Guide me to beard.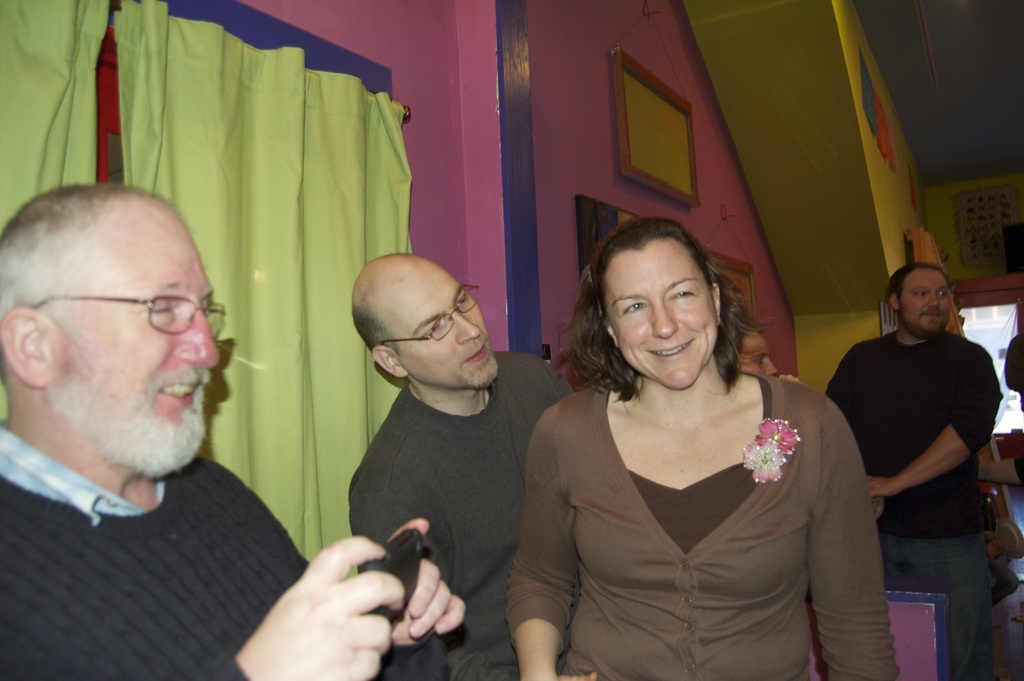
Guidance: 899:306:946:336.
